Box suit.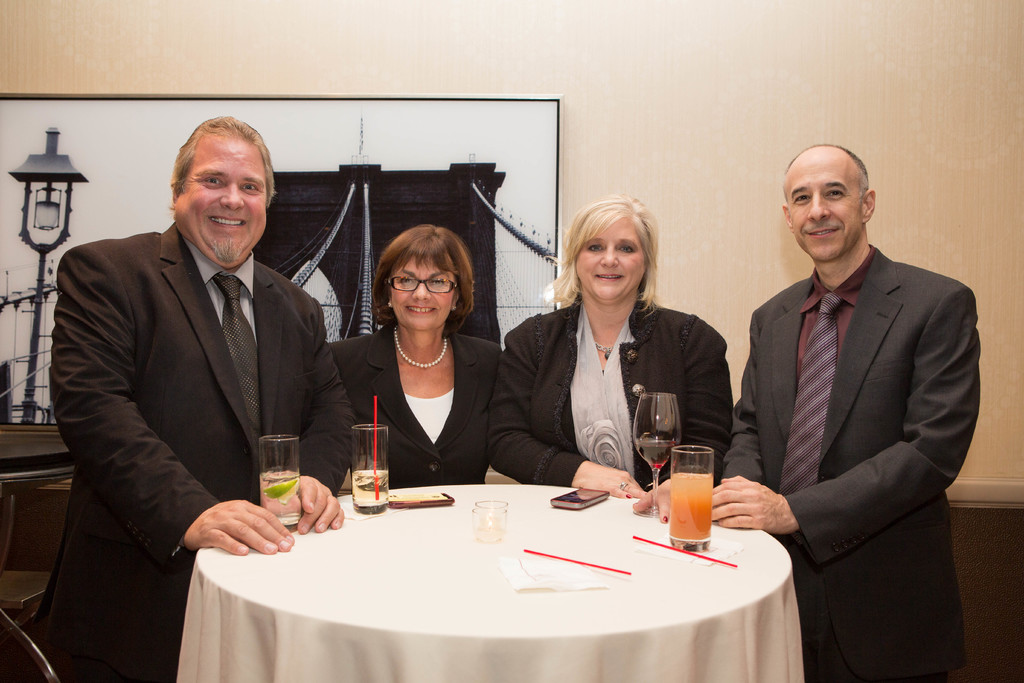
region(716, 117, 998, 682).
